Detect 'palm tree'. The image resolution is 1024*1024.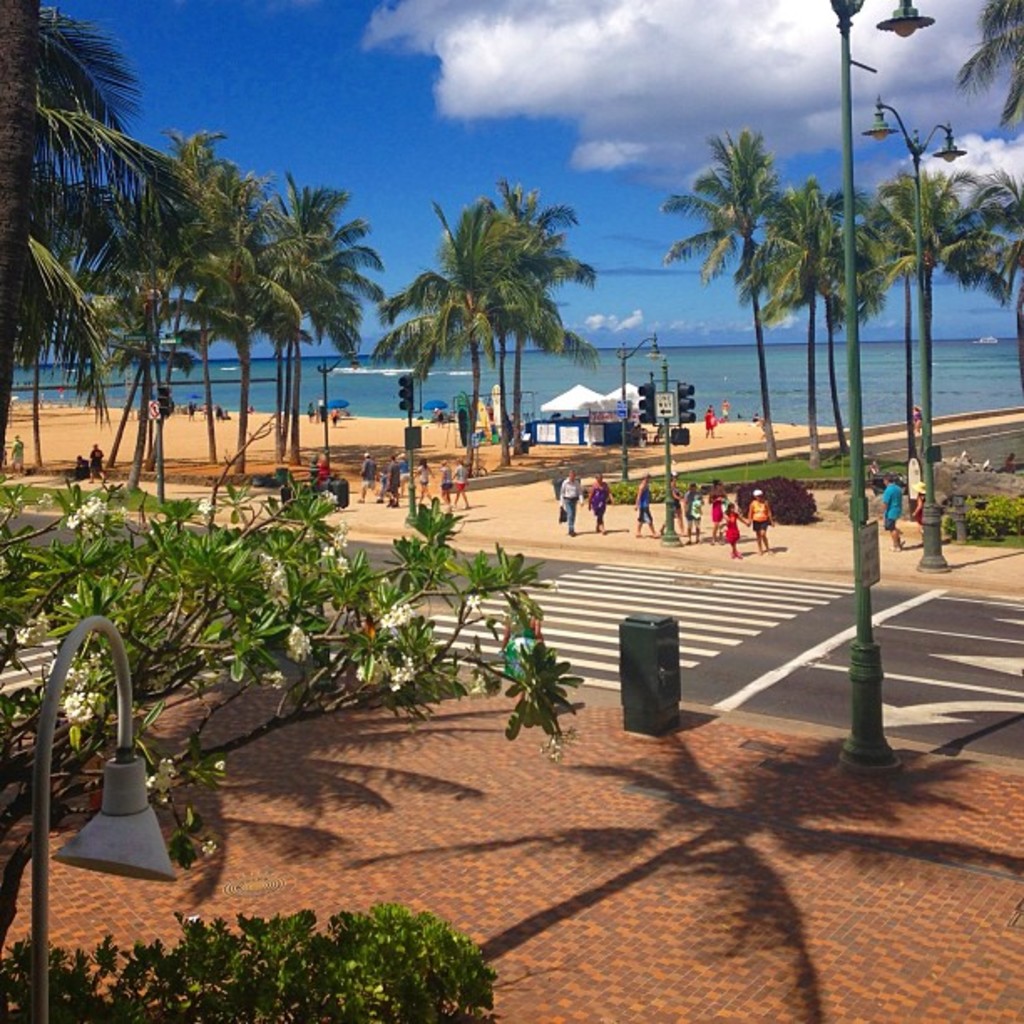
(952,0,1022,134).
